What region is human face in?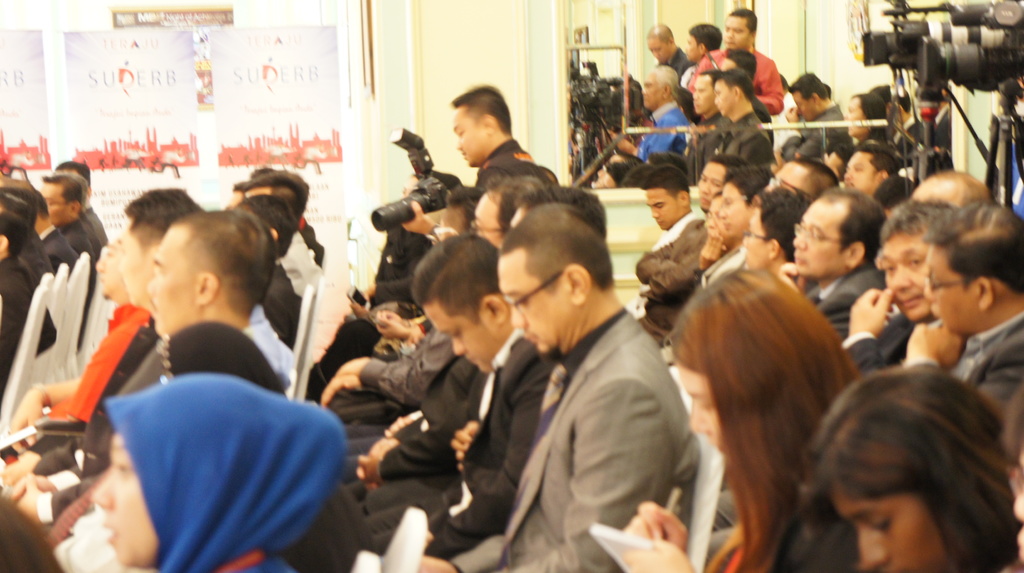
bbox(228, 191, 241, 211).
